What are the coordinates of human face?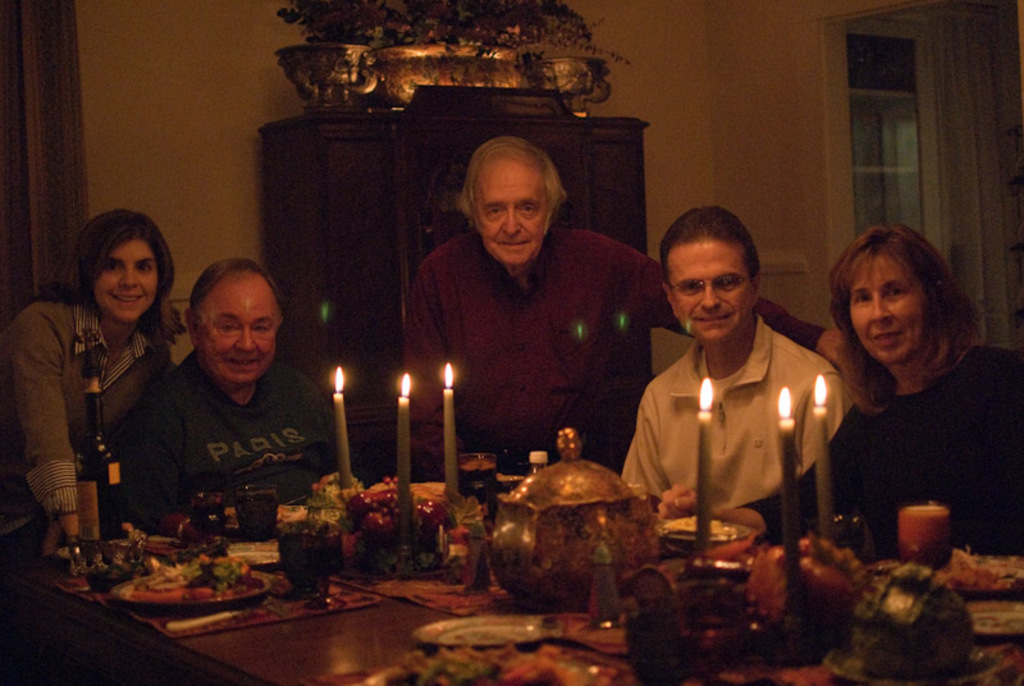
(479,155,553,266).
